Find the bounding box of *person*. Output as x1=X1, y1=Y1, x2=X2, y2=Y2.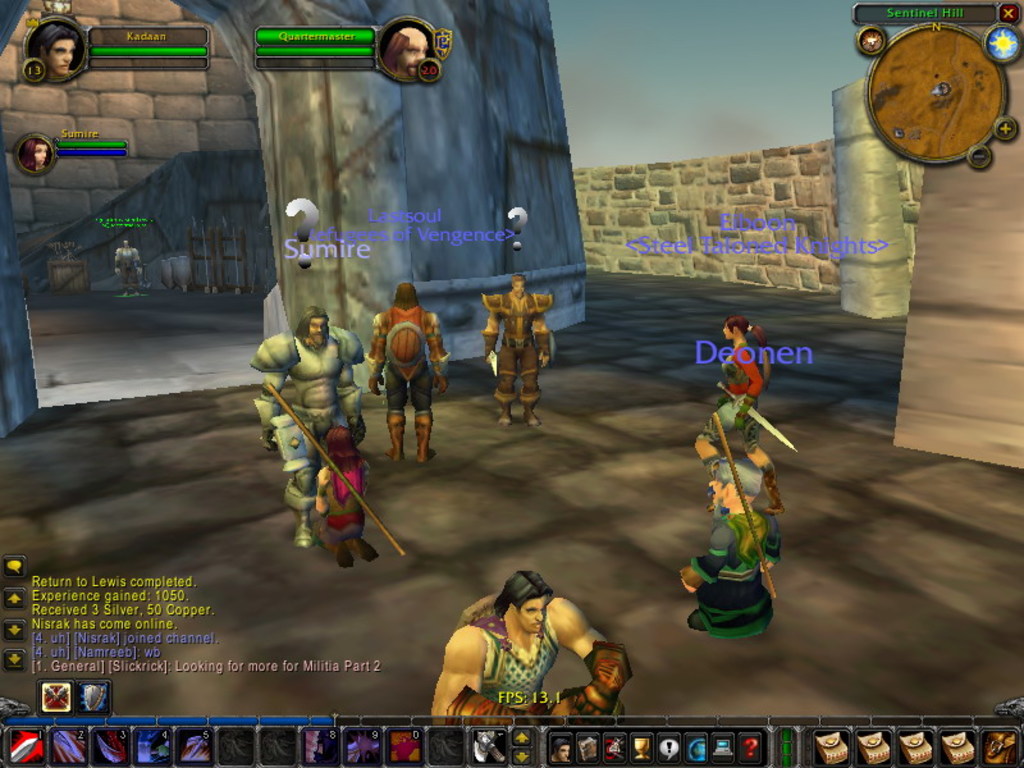
x1=696, y1=312, x2=790, y2=516.
